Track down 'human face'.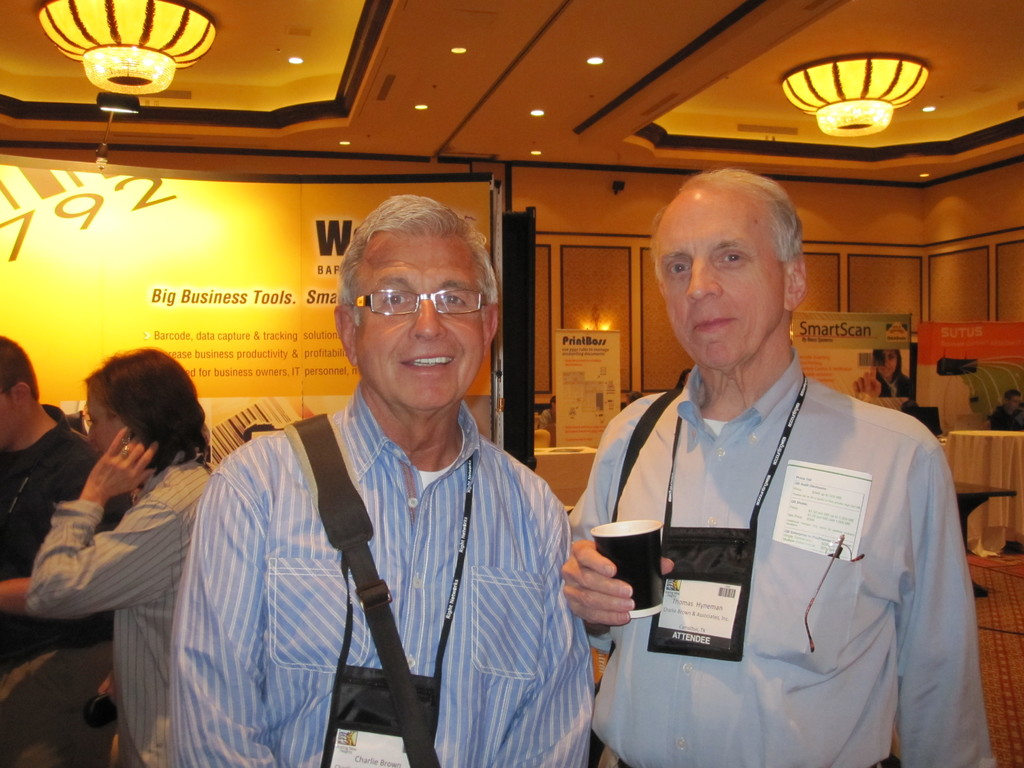
Tracked to 356 232 487 412.
